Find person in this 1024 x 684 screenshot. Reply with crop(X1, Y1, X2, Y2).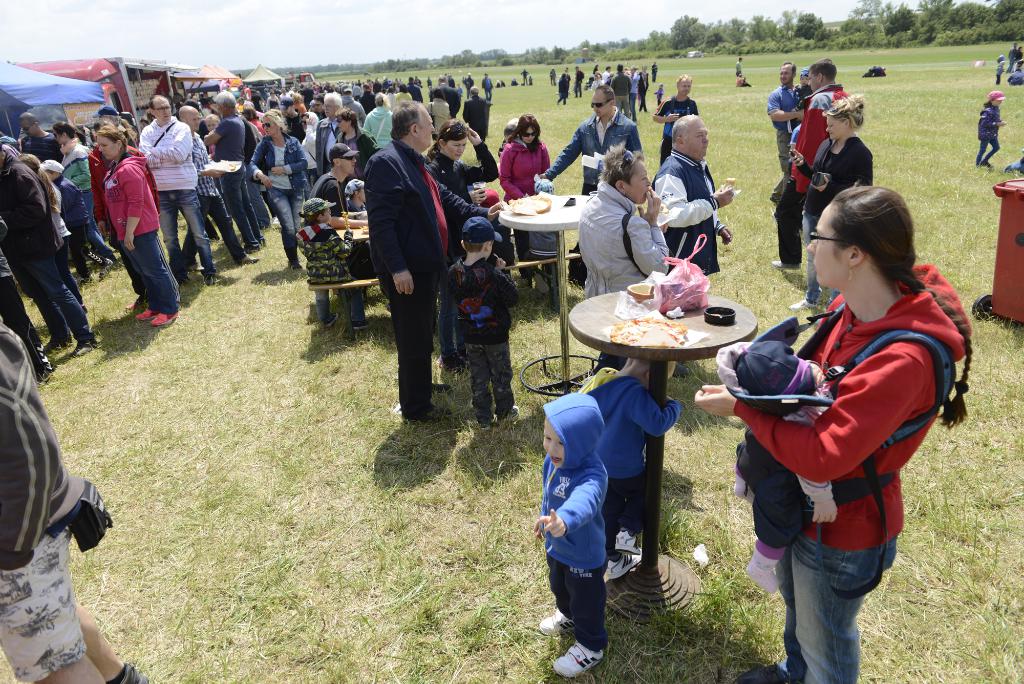
crop(532, 392, 610, 681).
